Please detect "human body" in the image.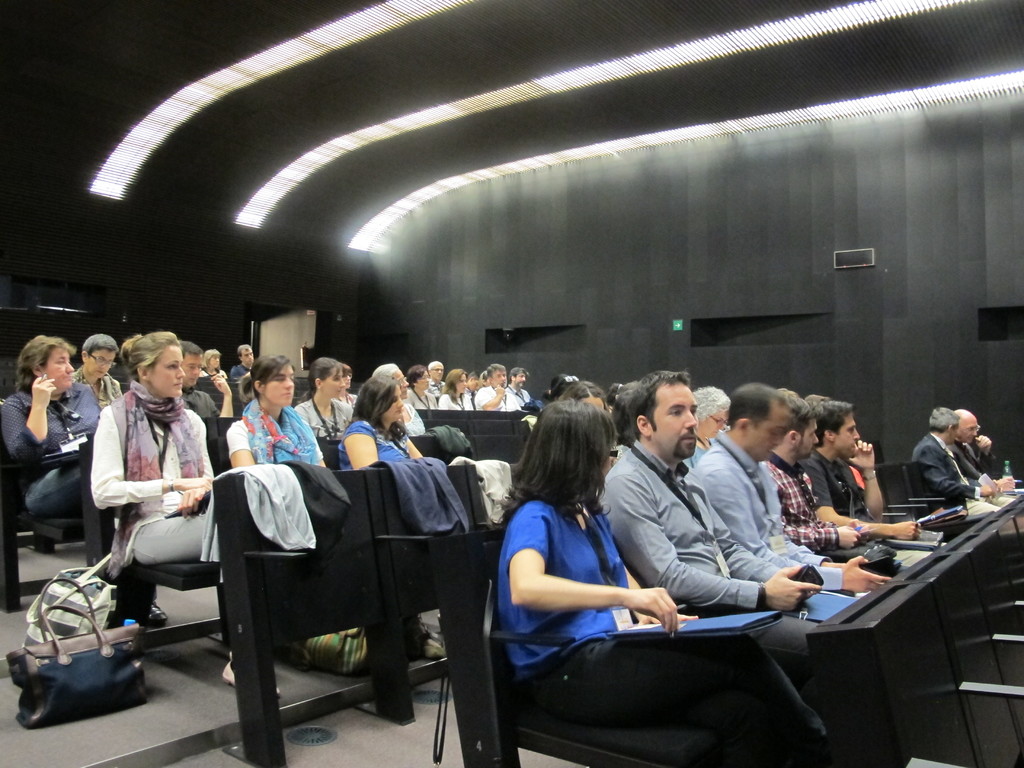
[692,380,884,595].
